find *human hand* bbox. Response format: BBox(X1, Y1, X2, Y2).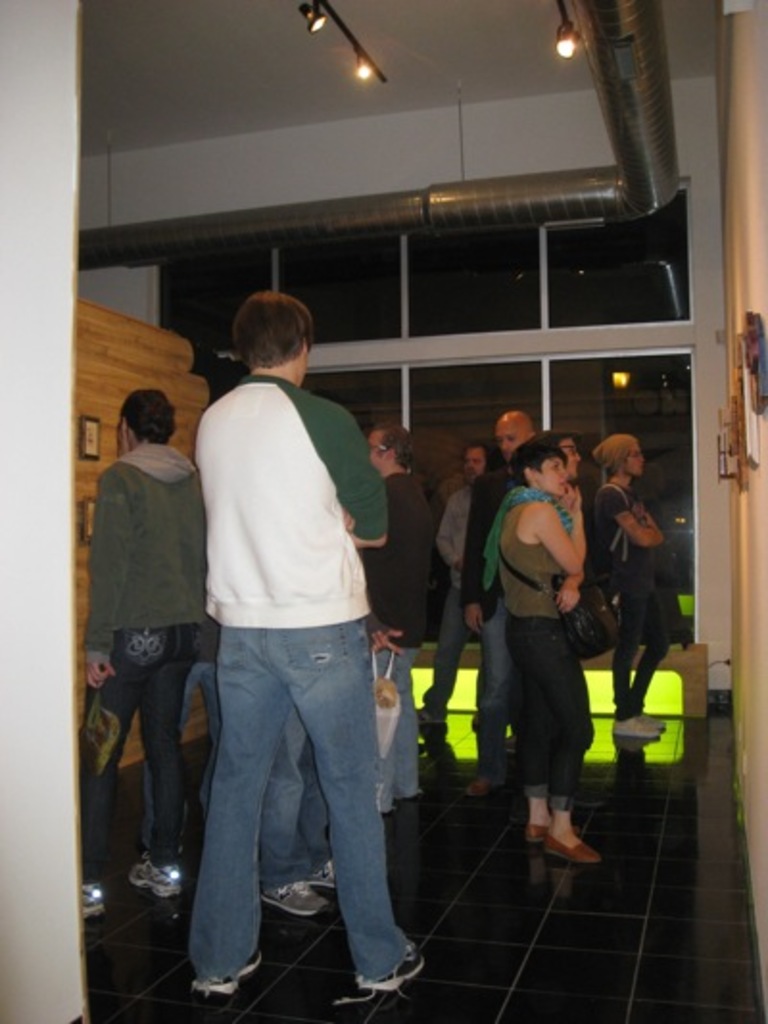
BBox(374, 630, 403, 659).
